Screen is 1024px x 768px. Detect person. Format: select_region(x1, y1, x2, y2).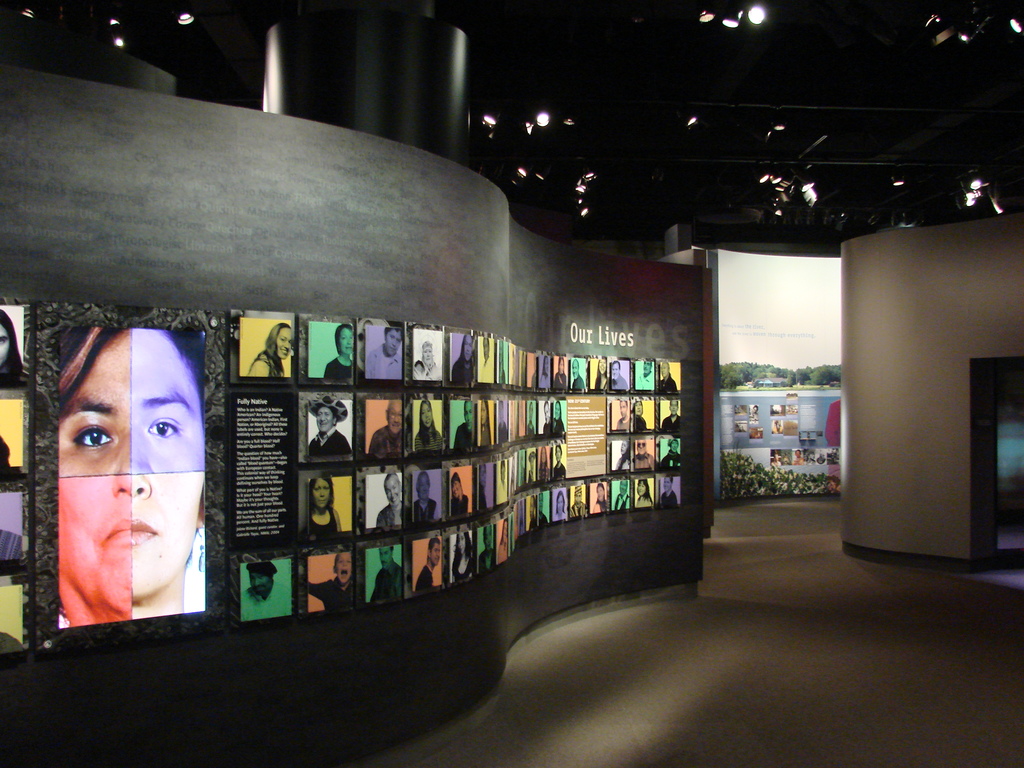
select_region(450, 331, 476, 383).
